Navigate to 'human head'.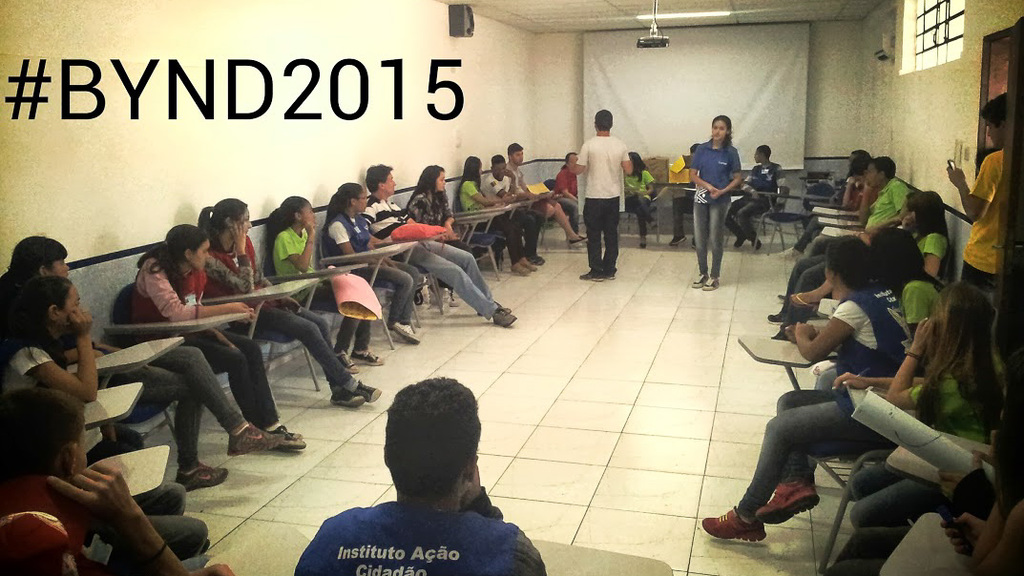
Navigation target: (x1=279, y1=194, x2=316, y2=235).
